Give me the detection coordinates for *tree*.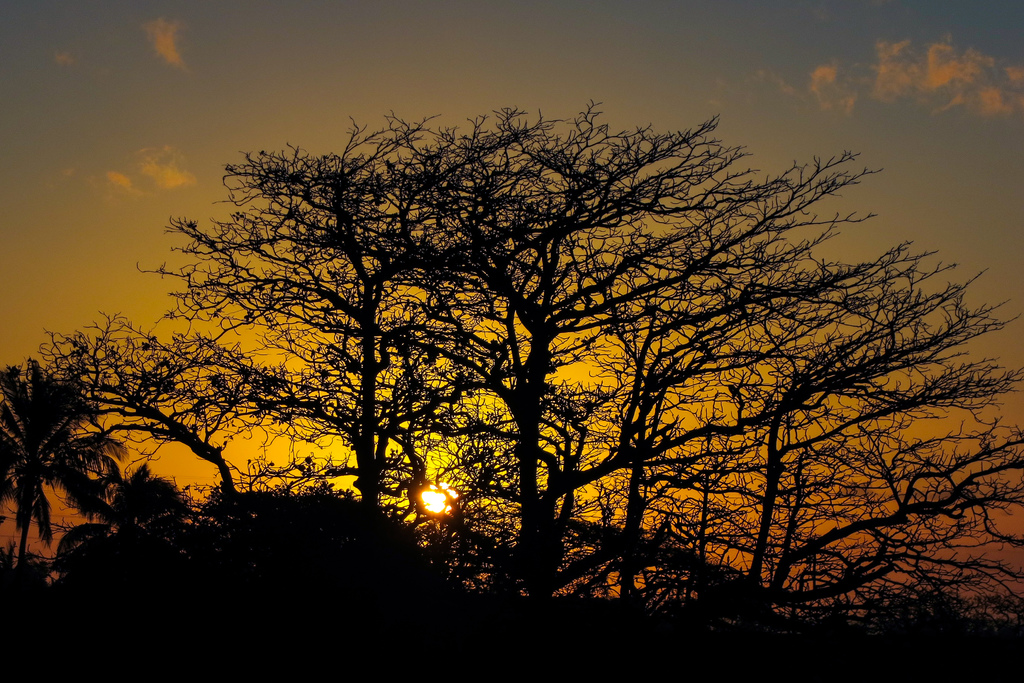
[x1=0, y1=358, x2=128, y2=564].
